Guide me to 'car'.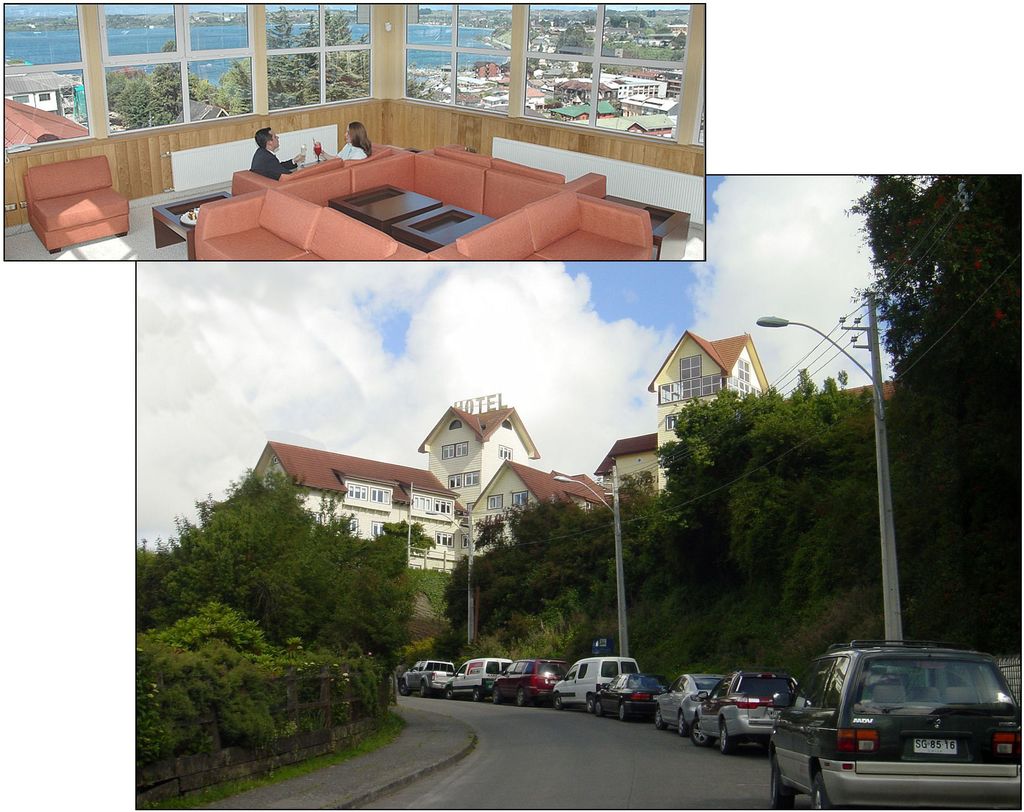
Guidance: box=[697, 662, 814, 745].
